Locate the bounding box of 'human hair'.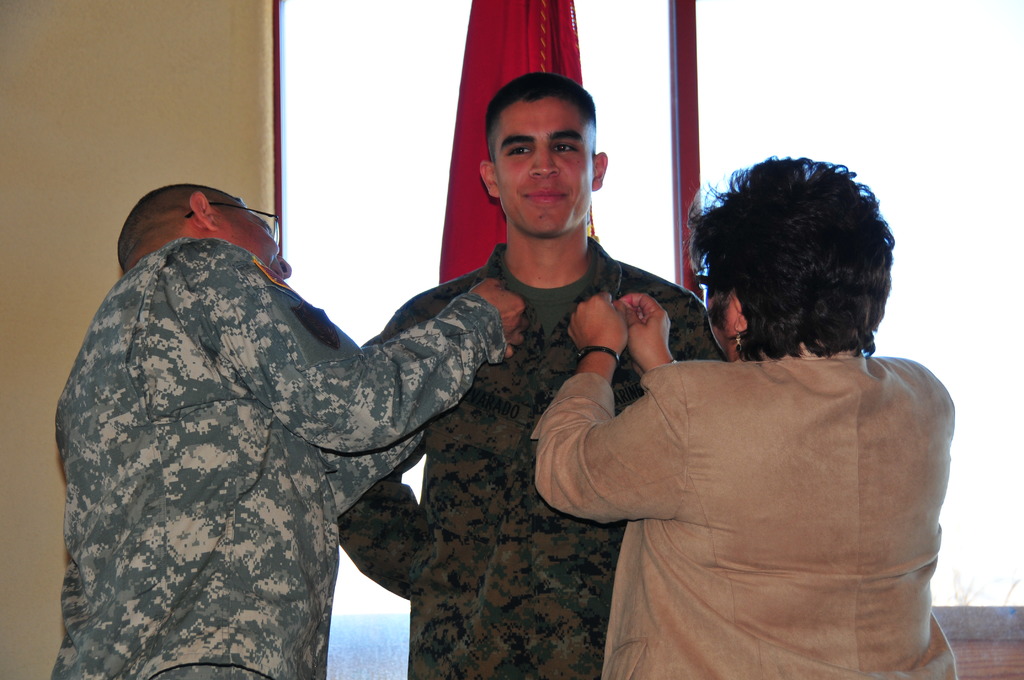
Bounding box: [483, 68, 598, 157].
